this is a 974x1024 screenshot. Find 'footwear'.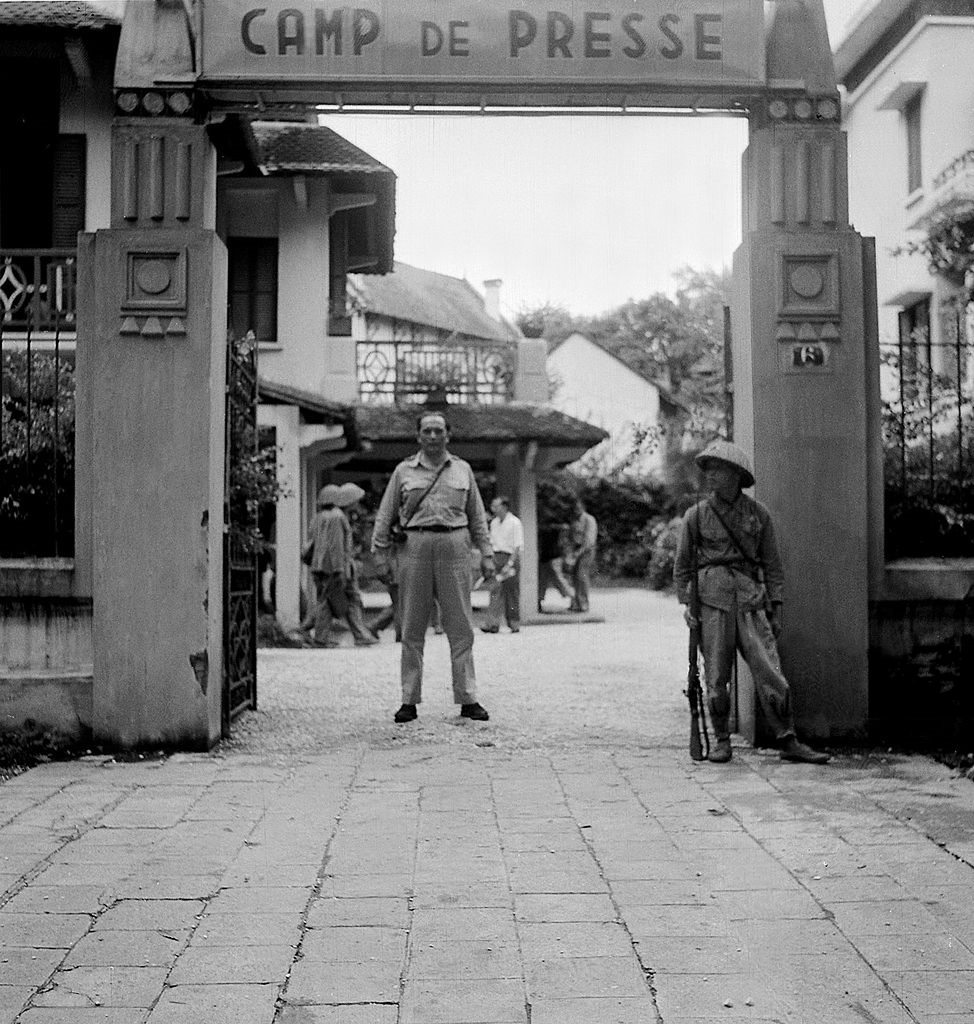
Bounding box: locate(357, 634, 376, 644).
